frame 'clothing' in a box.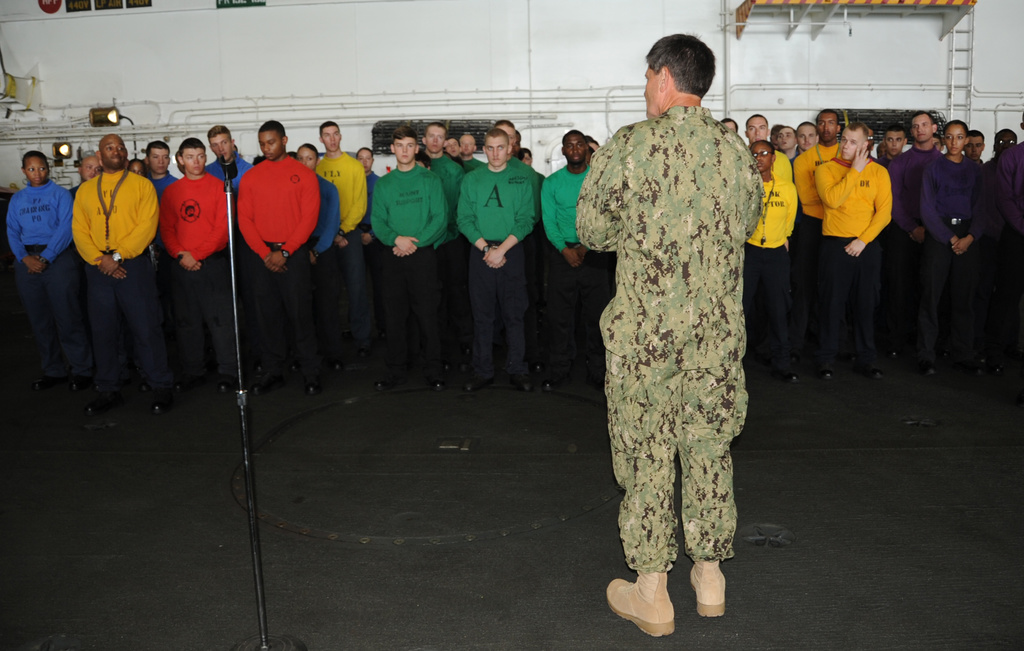
(918, 159, 988, 239).
